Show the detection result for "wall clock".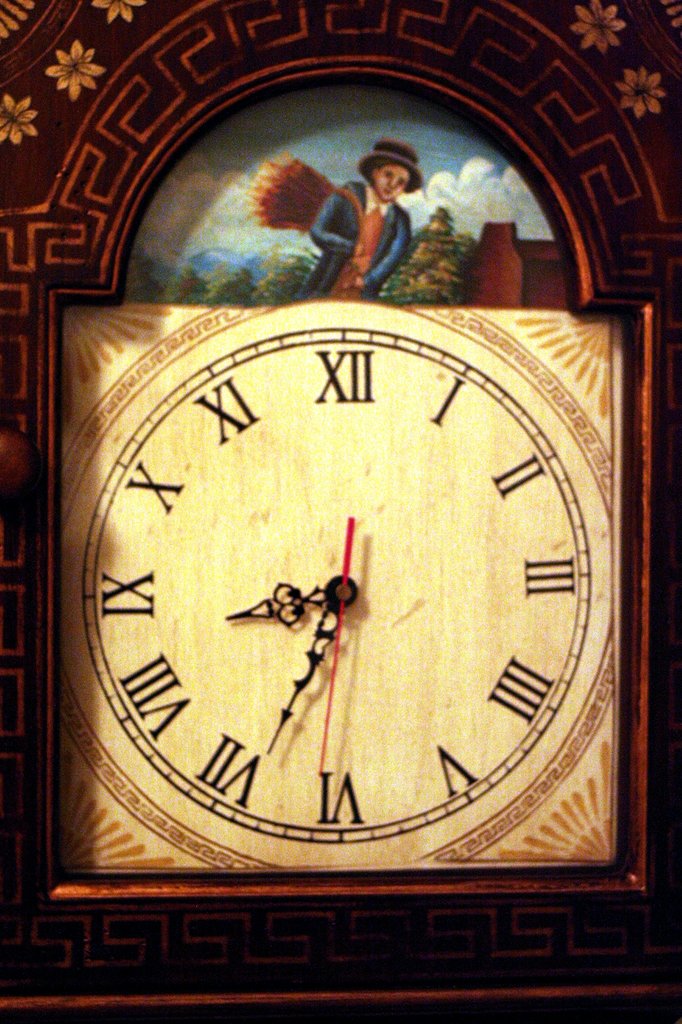
l=0, t=0, r=681, b=1023.
